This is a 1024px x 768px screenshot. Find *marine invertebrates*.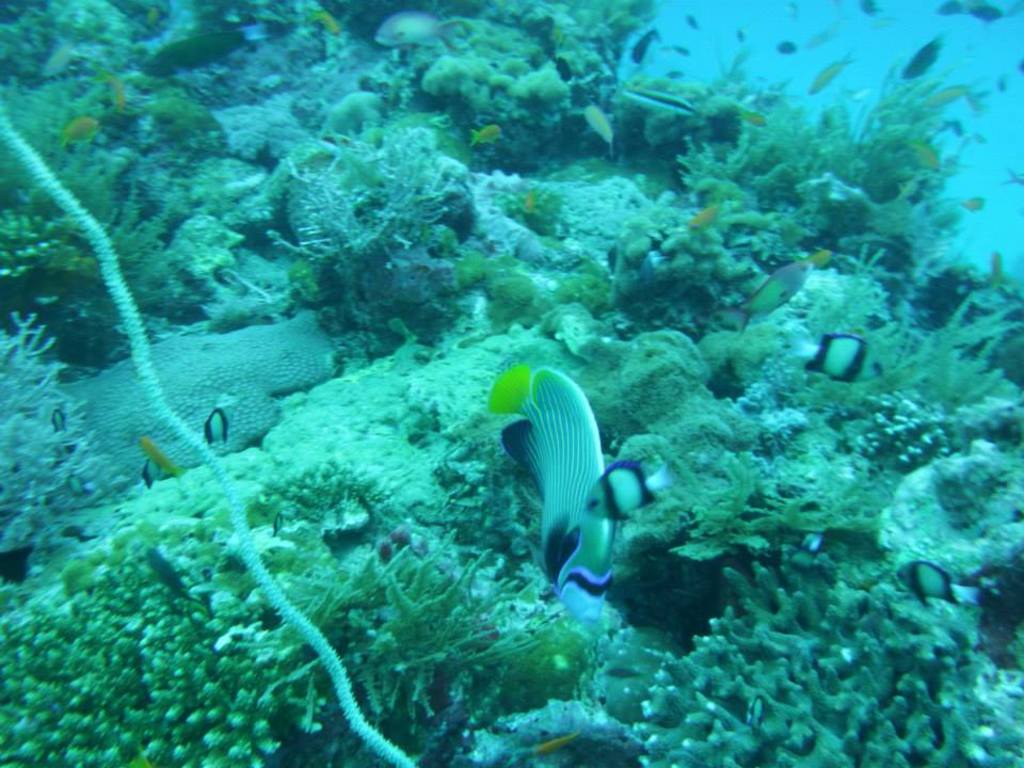
Bounding box: box=[0, 479, 341, 767].
